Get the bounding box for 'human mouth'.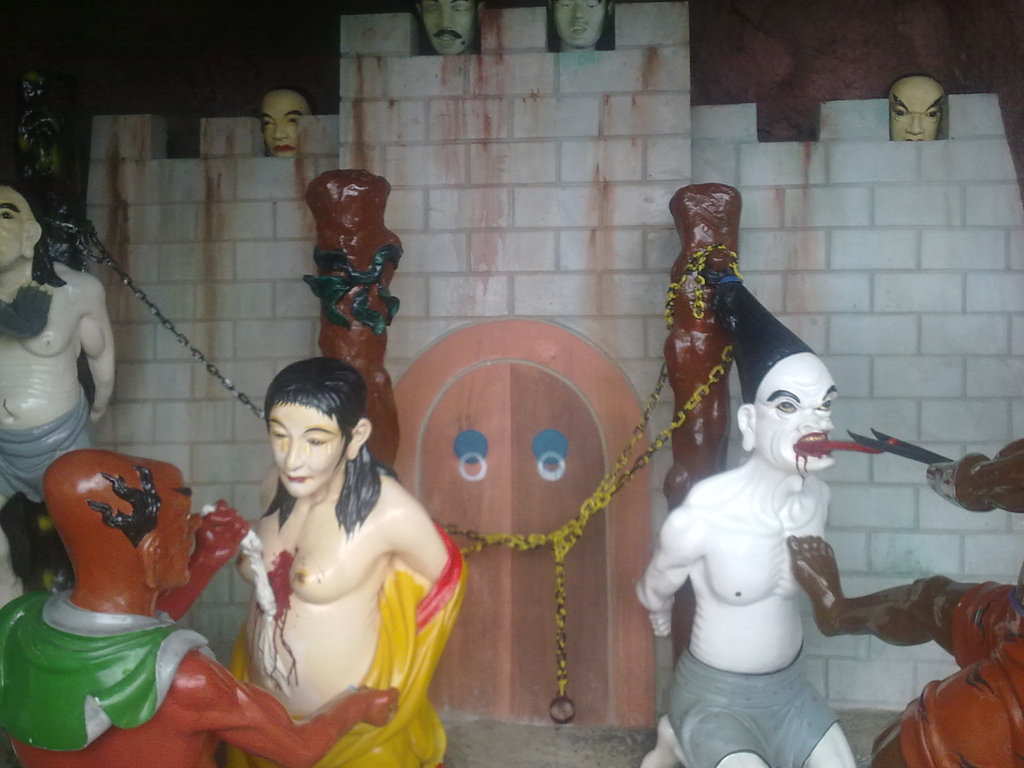
274,145,291,152.
